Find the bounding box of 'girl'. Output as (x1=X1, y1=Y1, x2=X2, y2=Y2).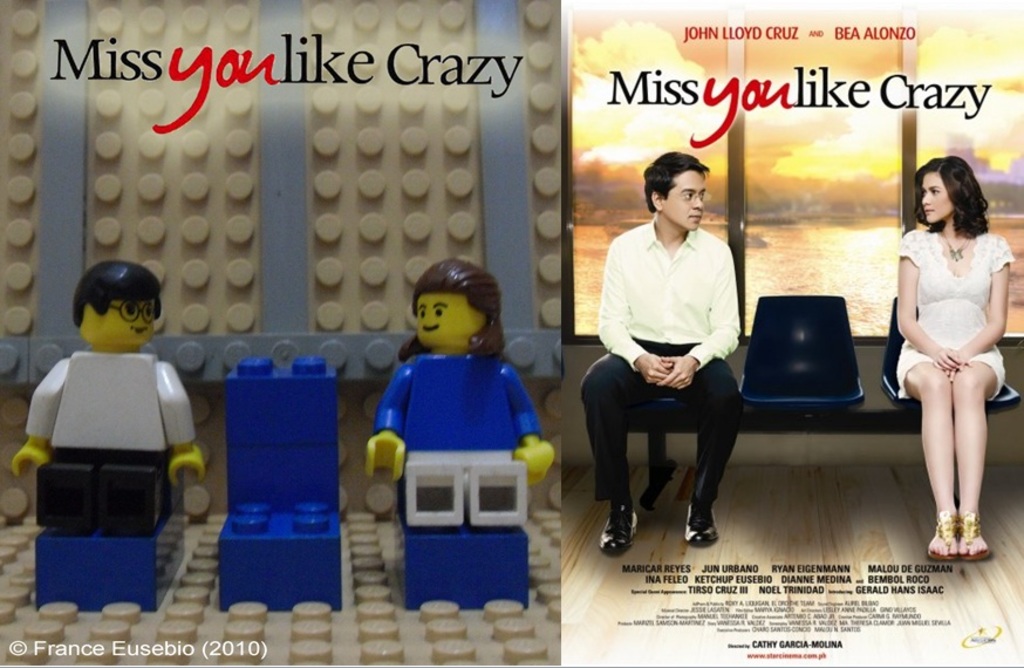
(x1=366, y1=260, x2=557, y2=485).
